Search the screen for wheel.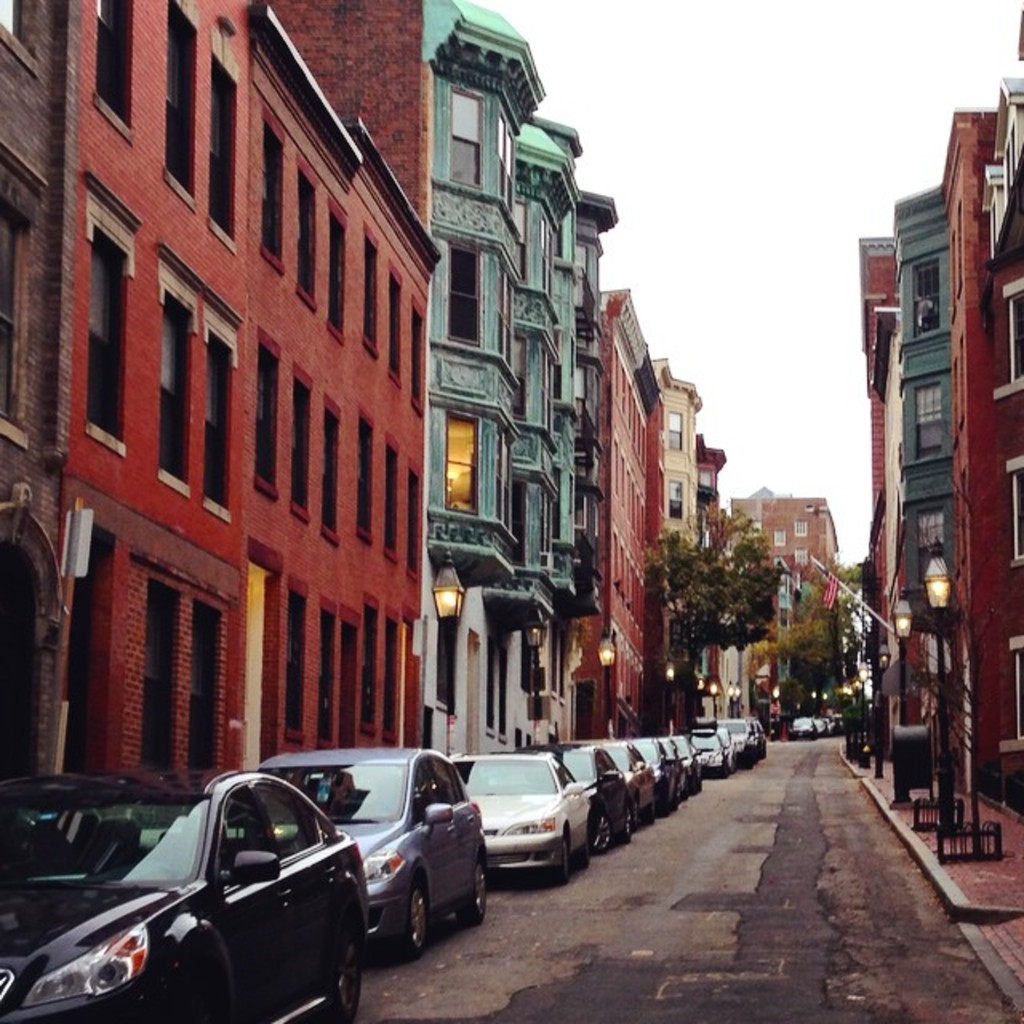
Found at <region>542, 838, 573, 883</region>.
